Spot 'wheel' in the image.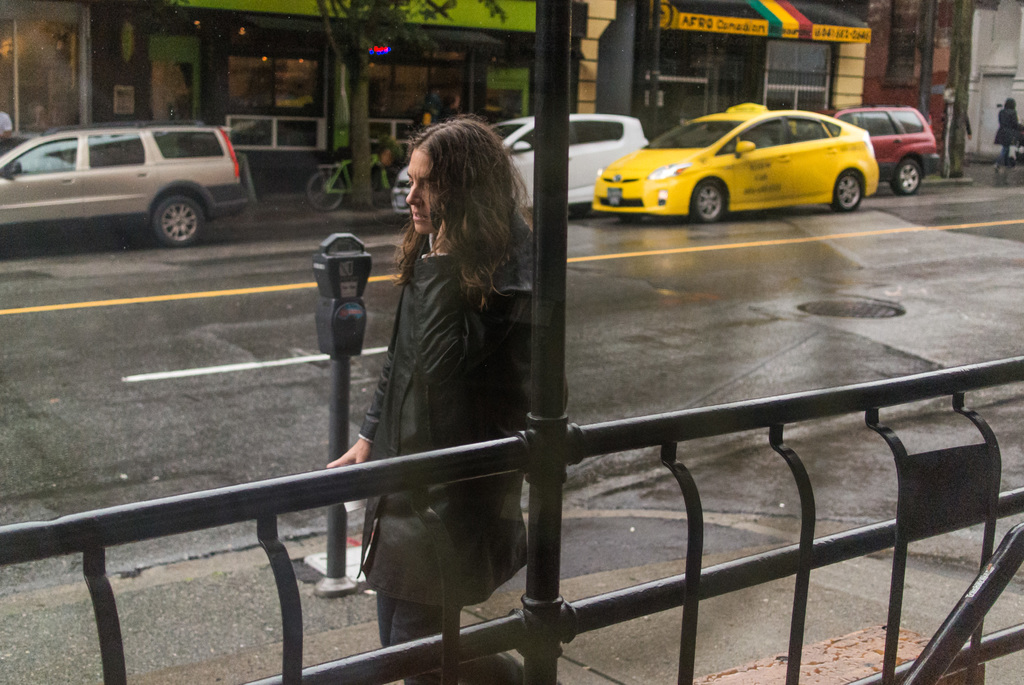
'wheel' found at (left=308, top=171, right=343, bottom=212).
